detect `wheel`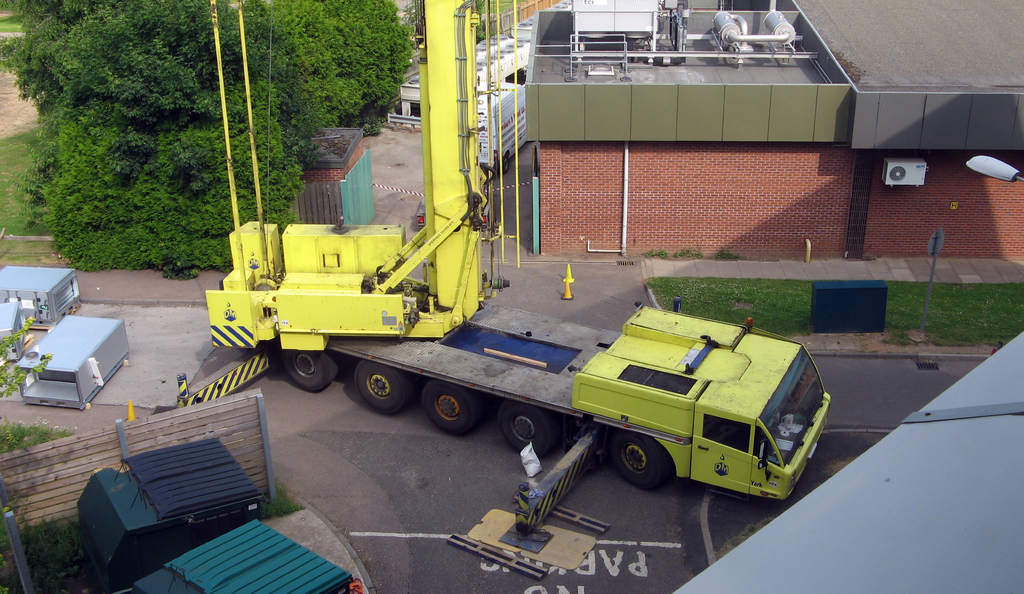
609, 438, 678, 489
